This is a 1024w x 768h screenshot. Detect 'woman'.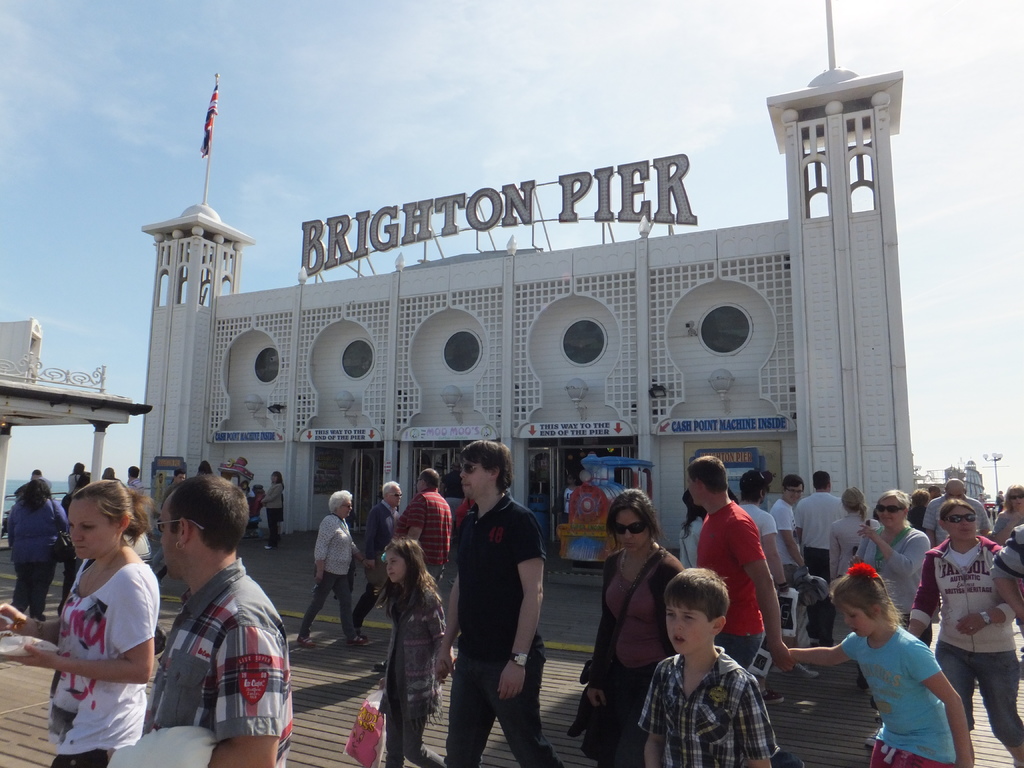
bbox=[568, 487, 688, 767].
